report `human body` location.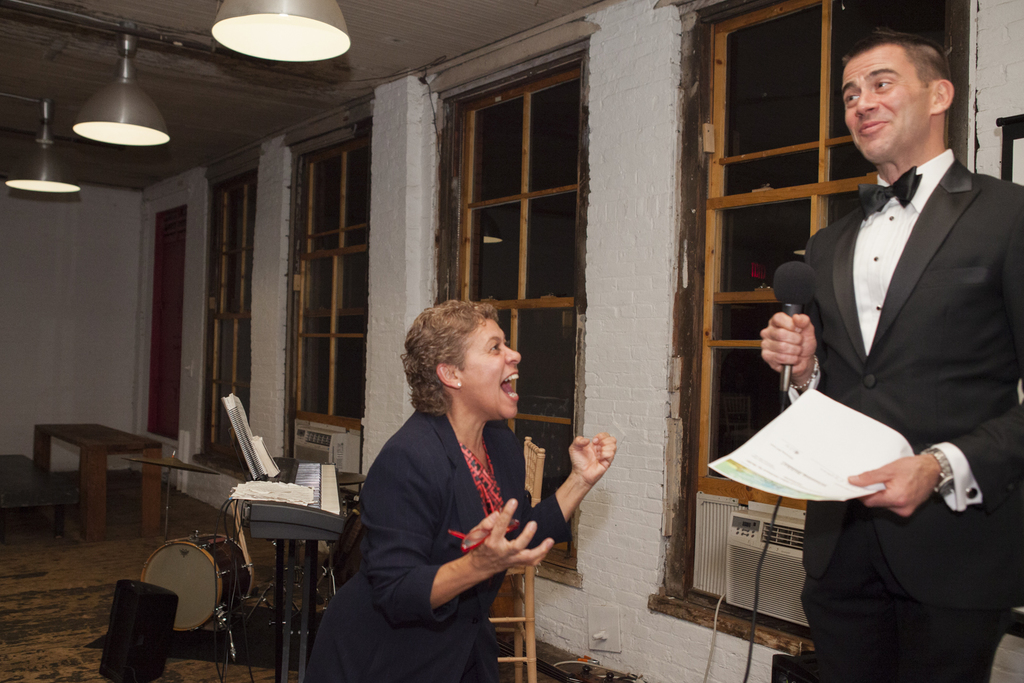
Report: <region>756, 159, 1023, 682</region>.
